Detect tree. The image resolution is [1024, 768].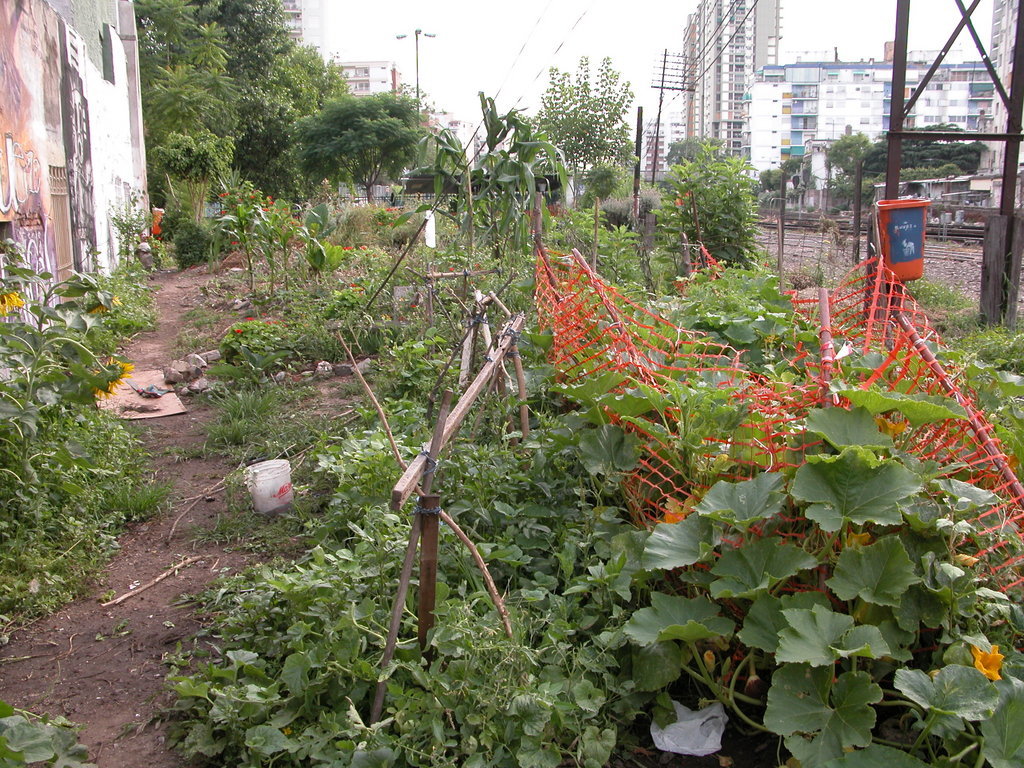
(279, 75, 449, 212).
